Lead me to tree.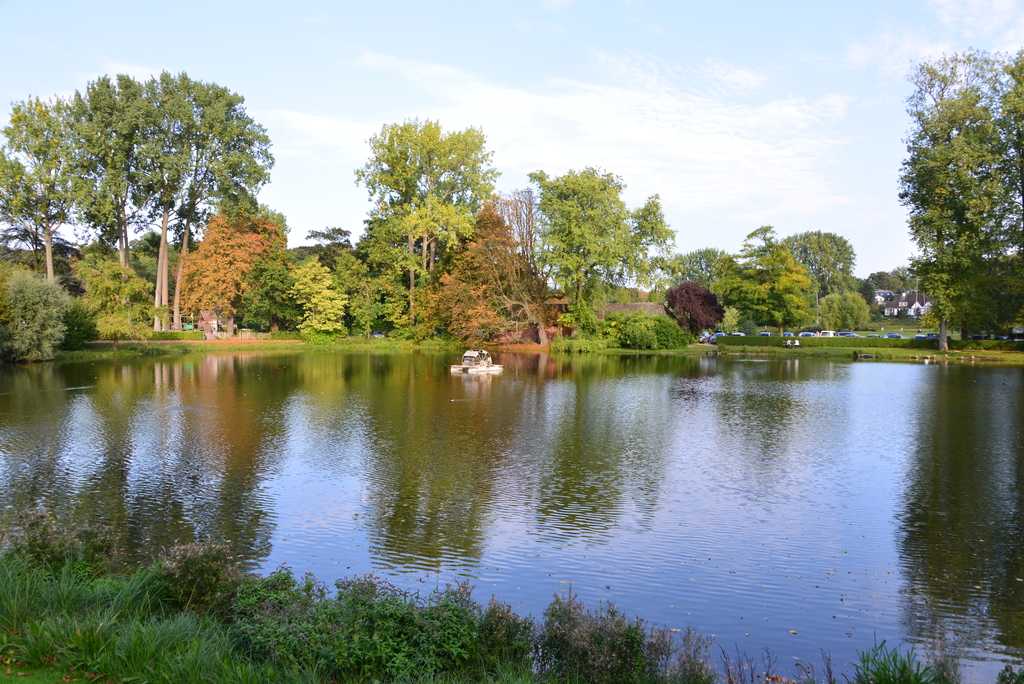
Lead to [x1=0, y1=79, x2=131, y2=278].
